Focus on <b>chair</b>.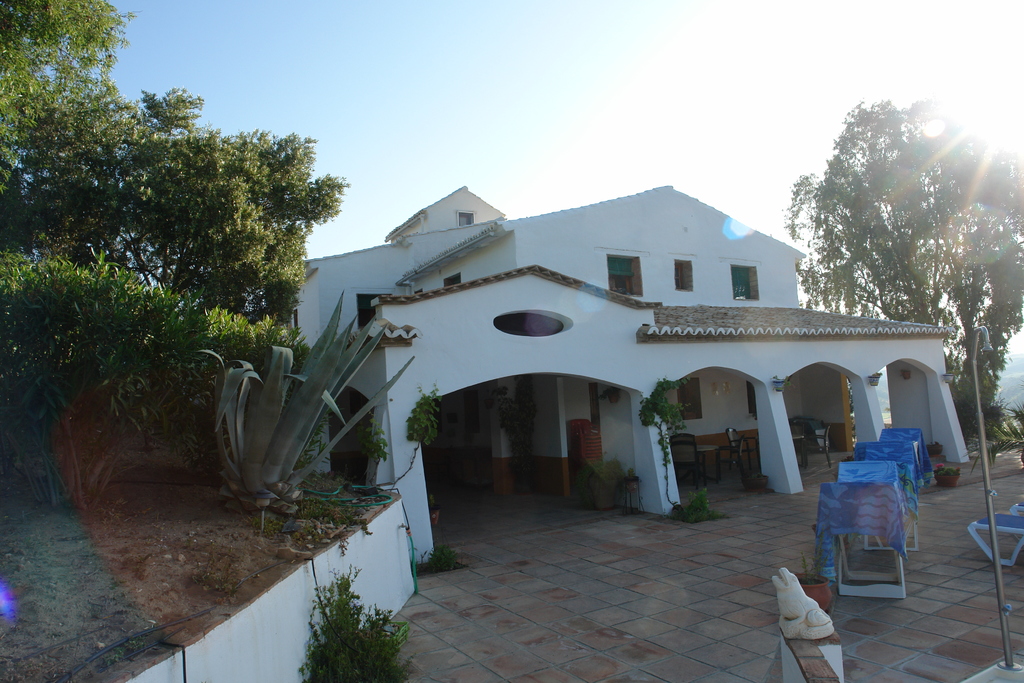
Focused at (x1=832, y1=456, x2=919, y2=518).
